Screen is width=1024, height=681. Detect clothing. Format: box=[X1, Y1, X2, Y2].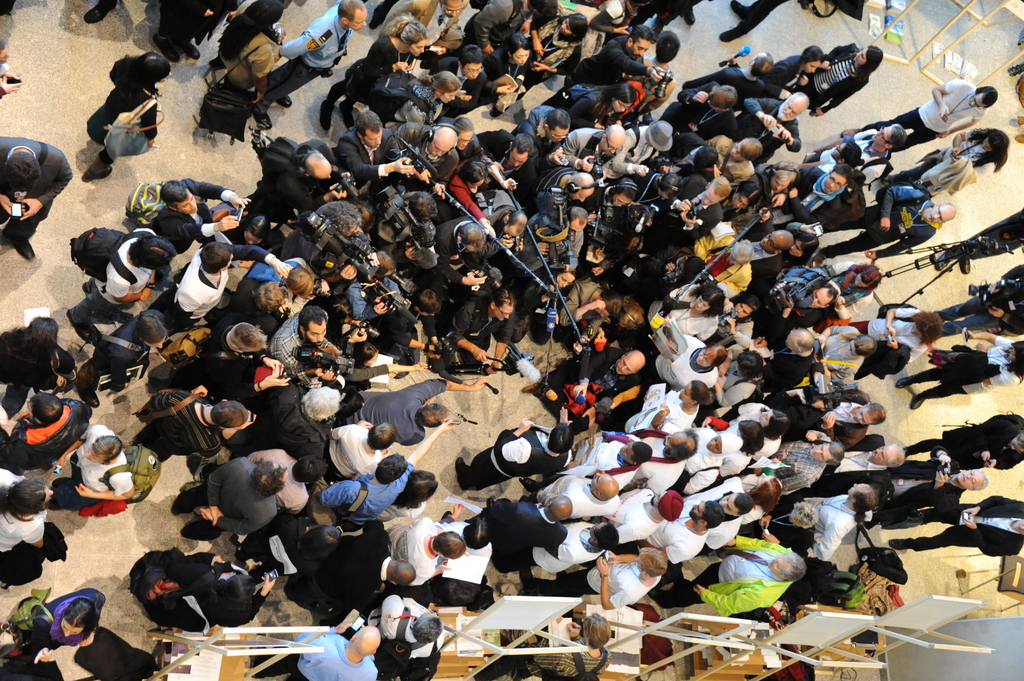
box=[0, 329, 77, 414].
